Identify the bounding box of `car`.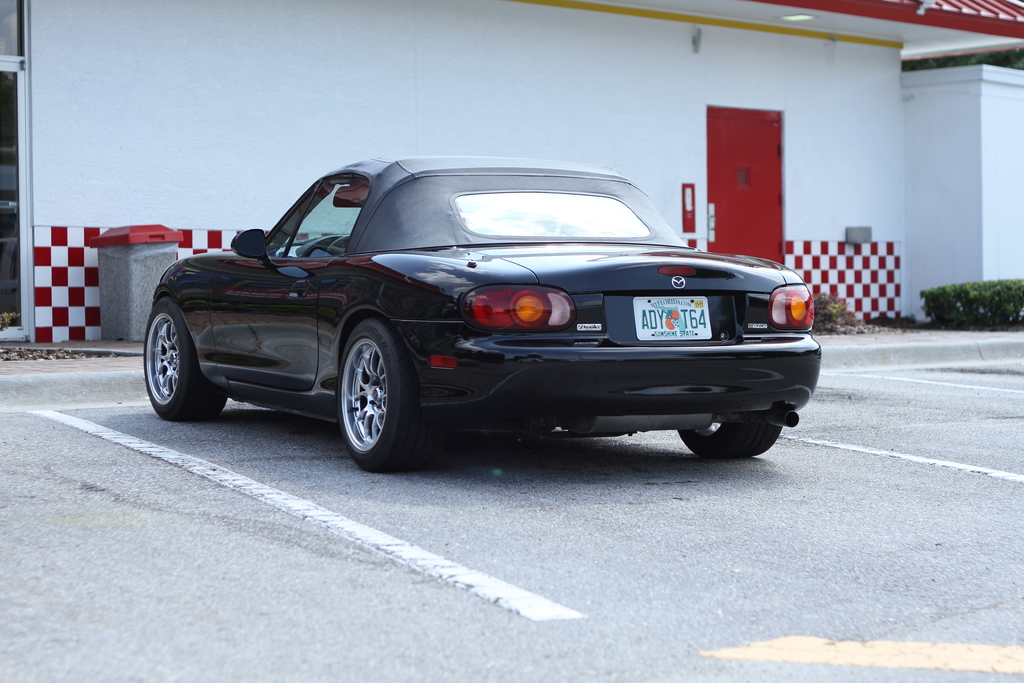
<region>126, 152, 797, 468</region>.
